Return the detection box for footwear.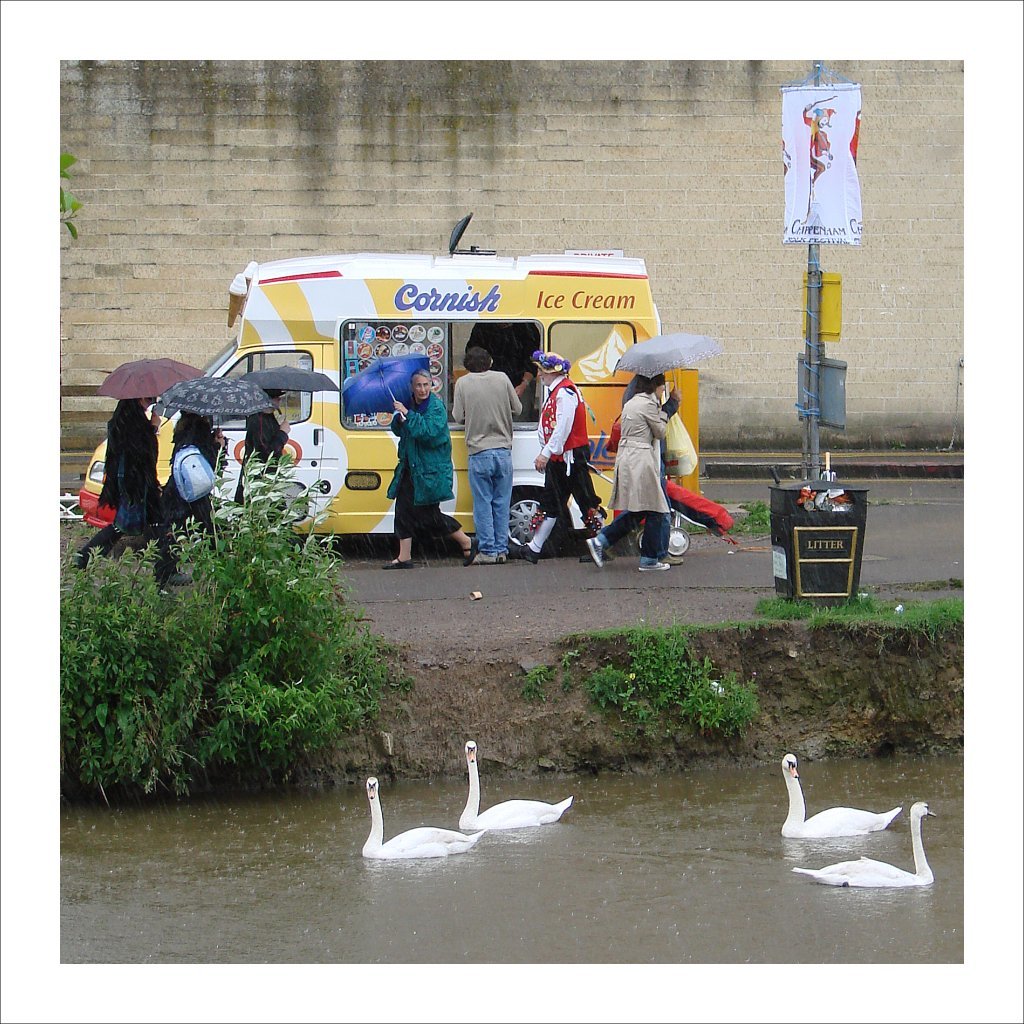
[586,535,599,565].
